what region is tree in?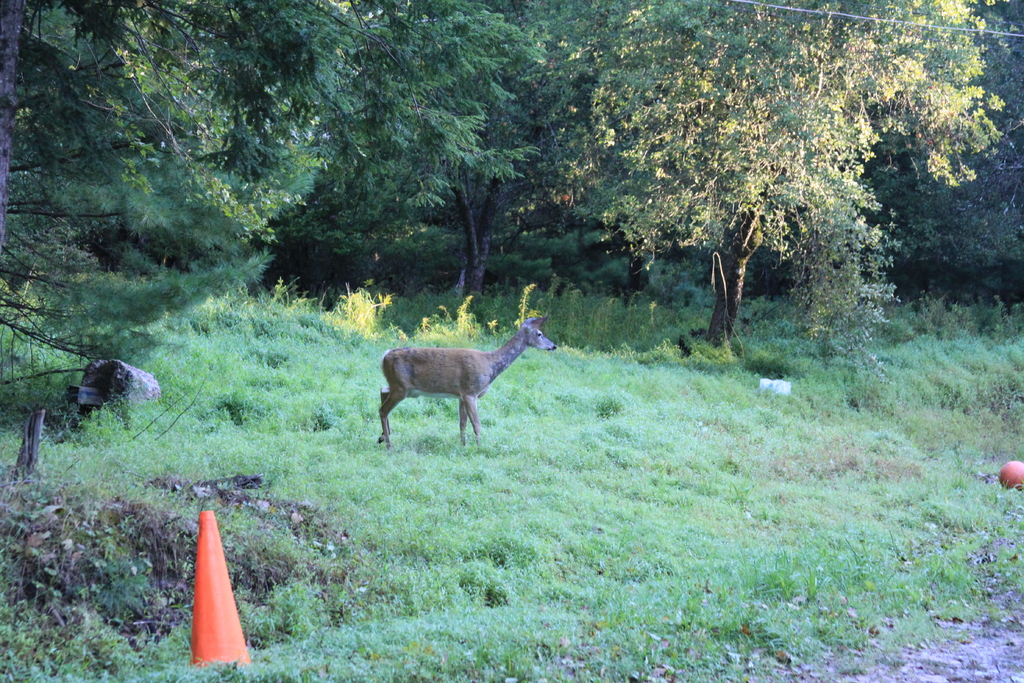
bbox(865, 0, 1023, 267).
